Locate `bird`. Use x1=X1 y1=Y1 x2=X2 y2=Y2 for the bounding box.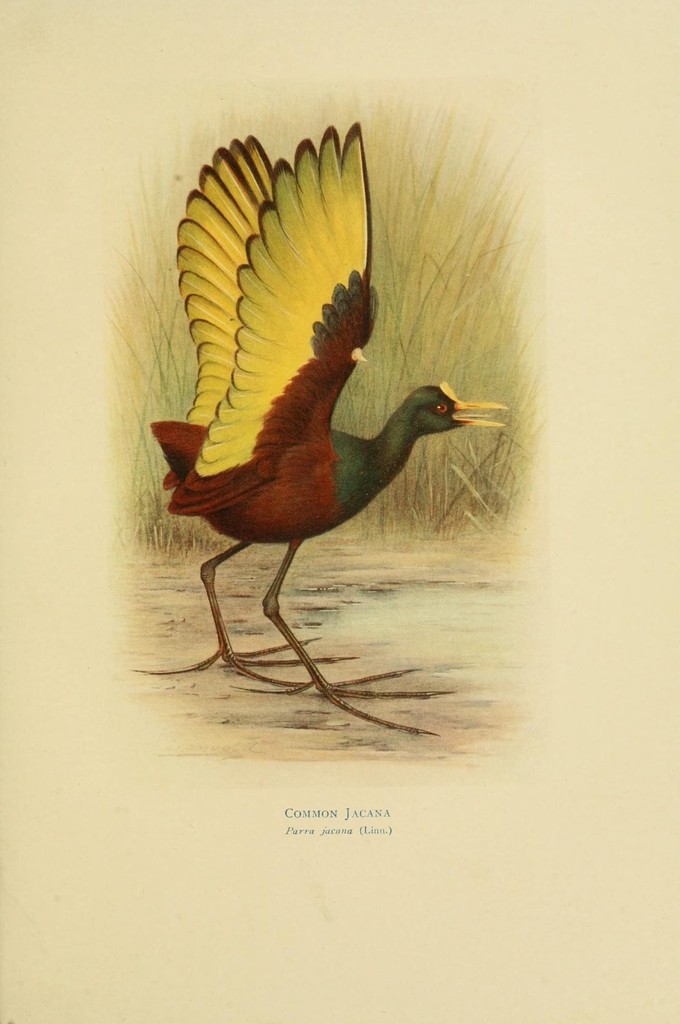
x1=157 y1=179 x2=489 y2=728.
